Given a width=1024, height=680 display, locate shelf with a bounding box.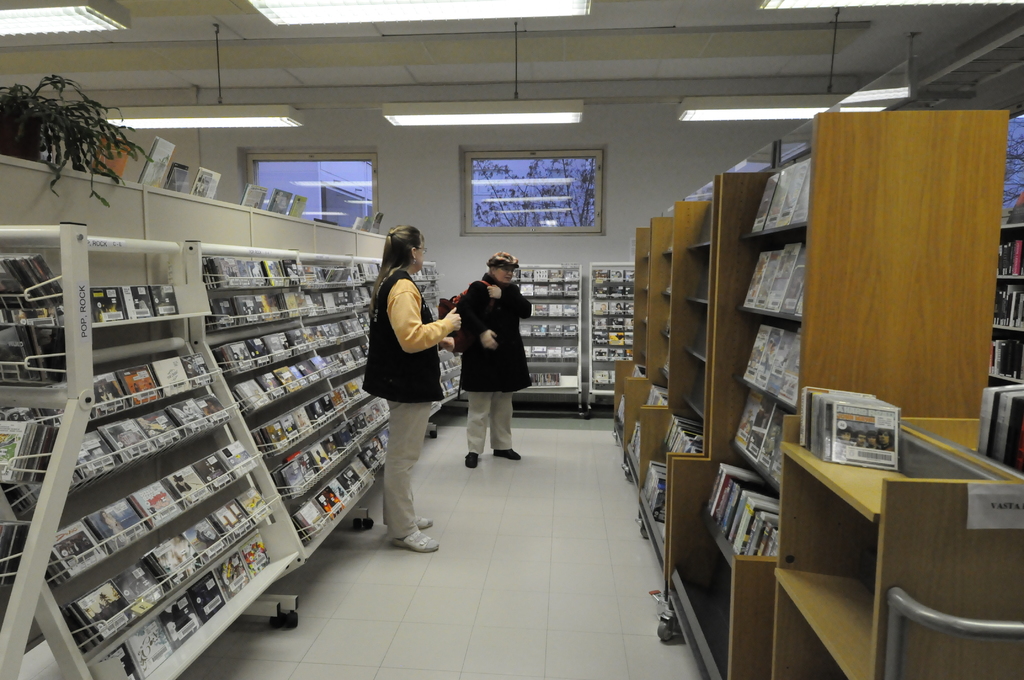
Located: bbox=[723, 433, 782, 497].
